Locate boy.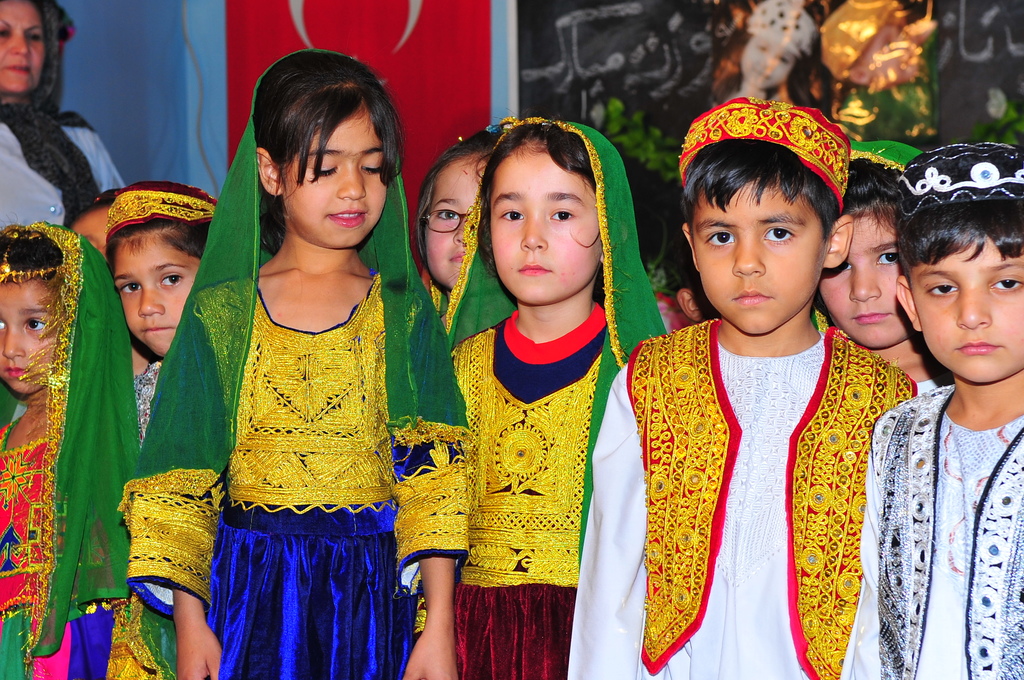
Bounding box: [left=874, top=156, right=1016, bottom=665].
